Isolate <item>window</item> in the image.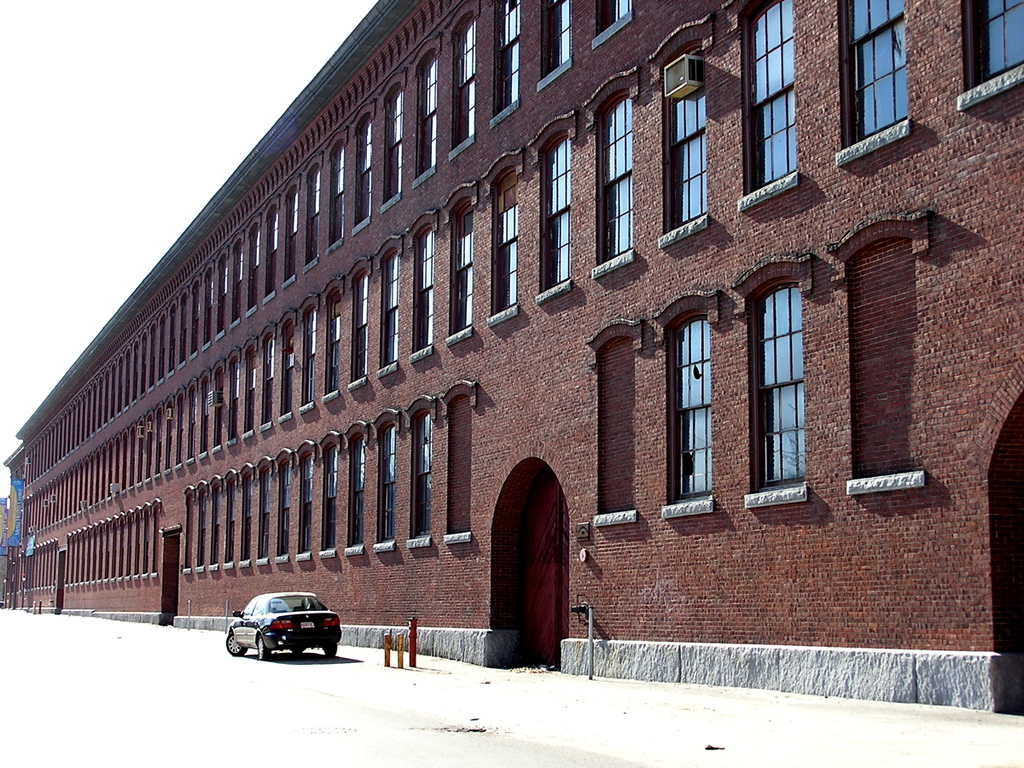
Isolated region: <region>275, 463, 289, 557</region>.
